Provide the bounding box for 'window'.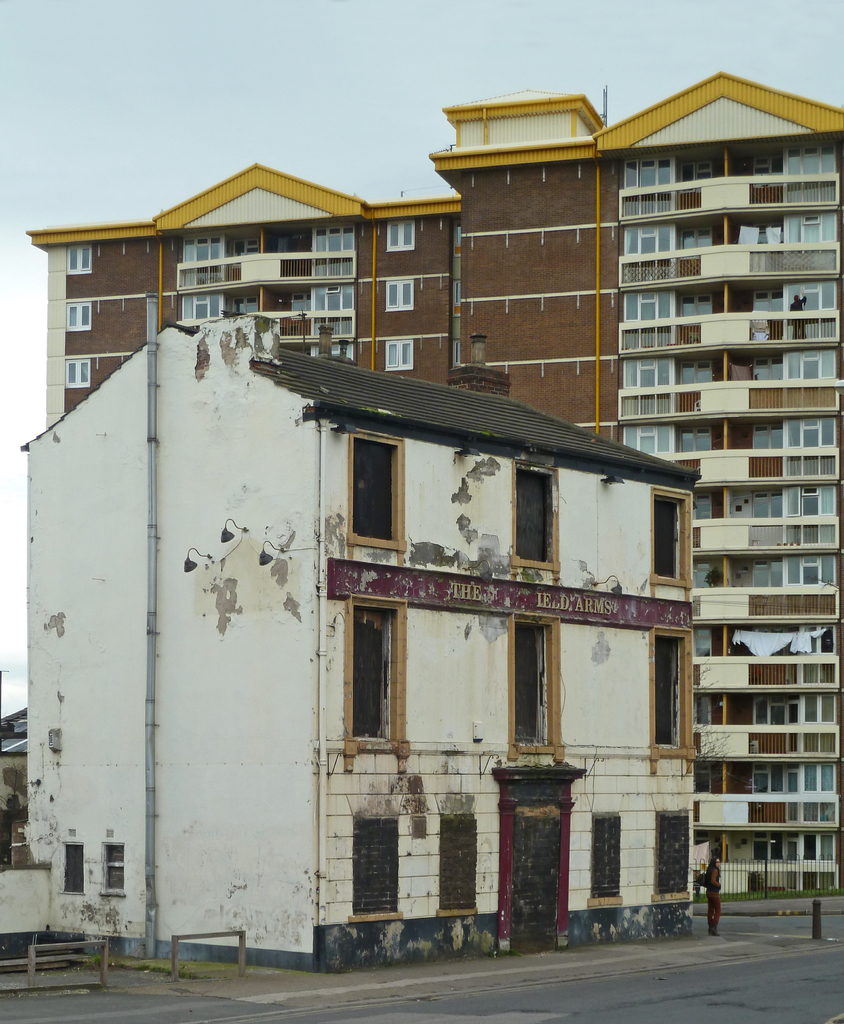
Rect(307, 259, 362, 278).
